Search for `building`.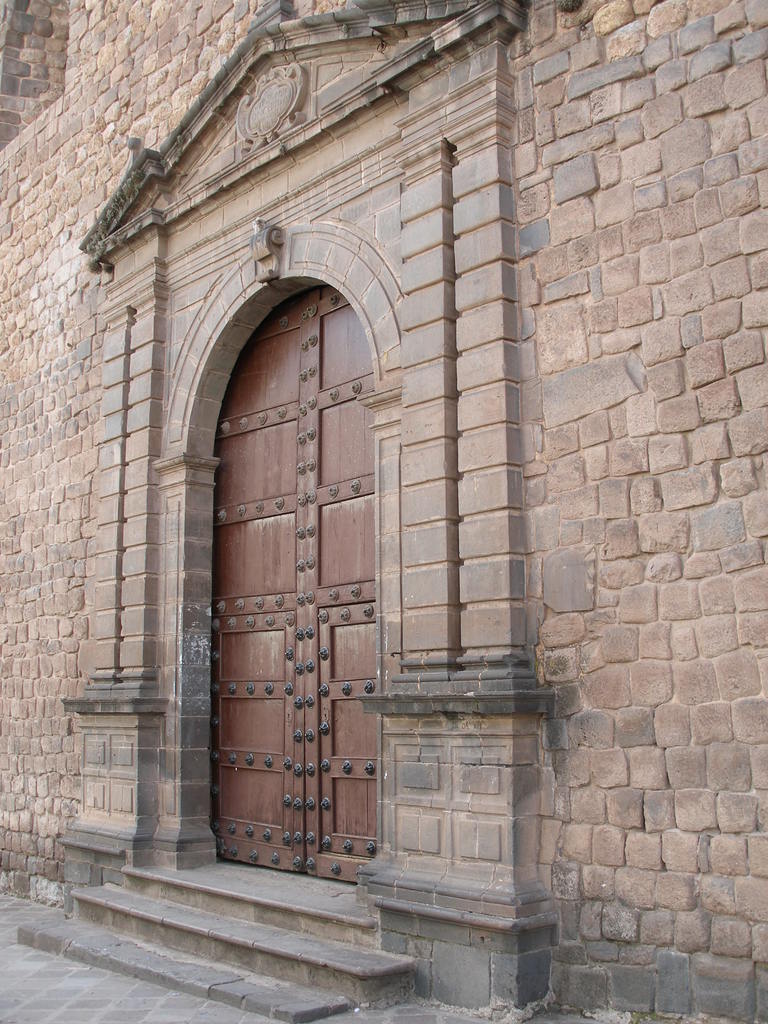
Found at bbox=[0, 0, 767, 1023].
